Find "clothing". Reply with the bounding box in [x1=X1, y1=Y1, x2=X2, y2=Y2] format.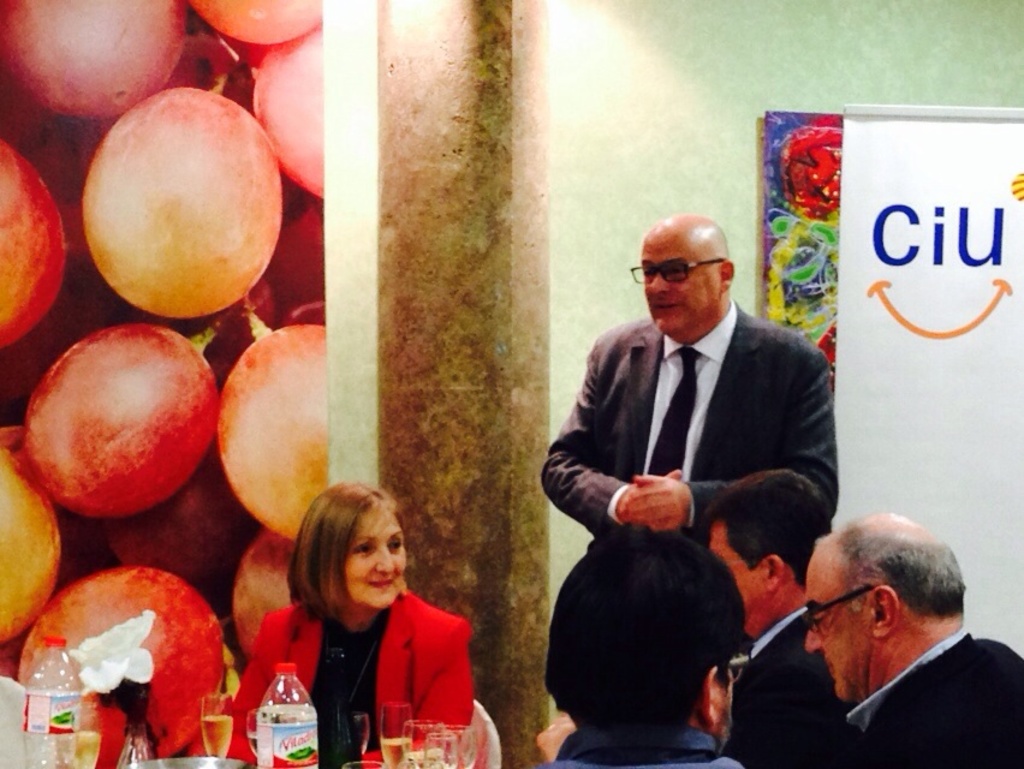
[x1=216, y1=589, x2=476, y2=768].
